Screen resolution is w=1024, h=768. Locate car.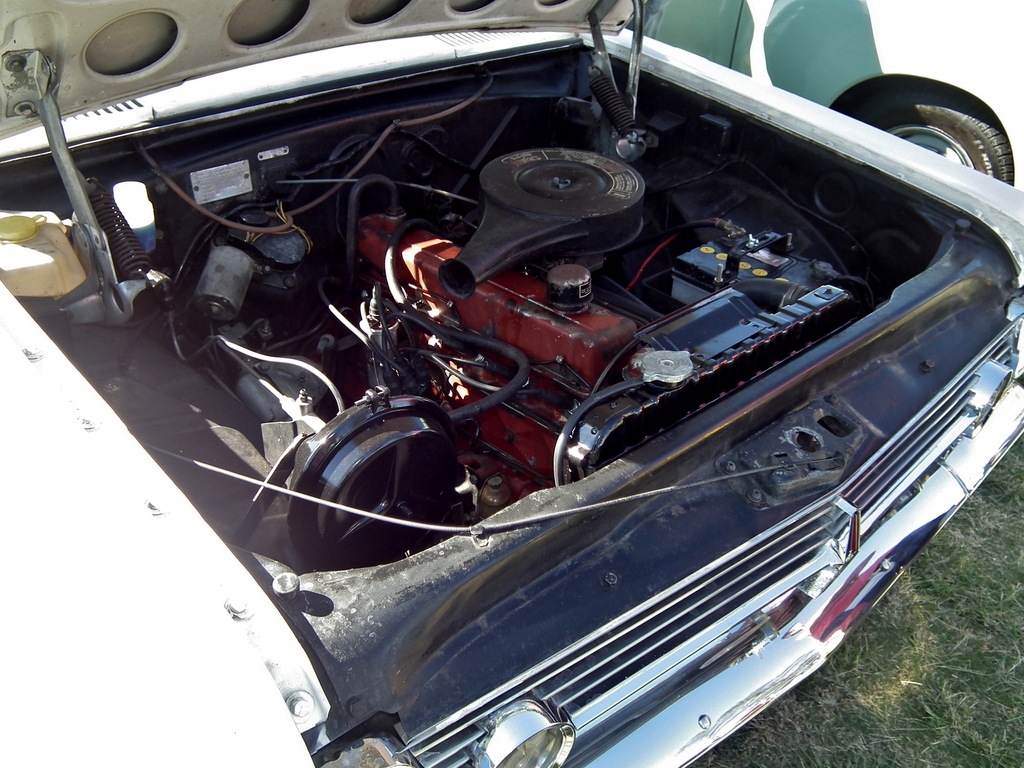
select_region(625, 0, 1023, 194).
